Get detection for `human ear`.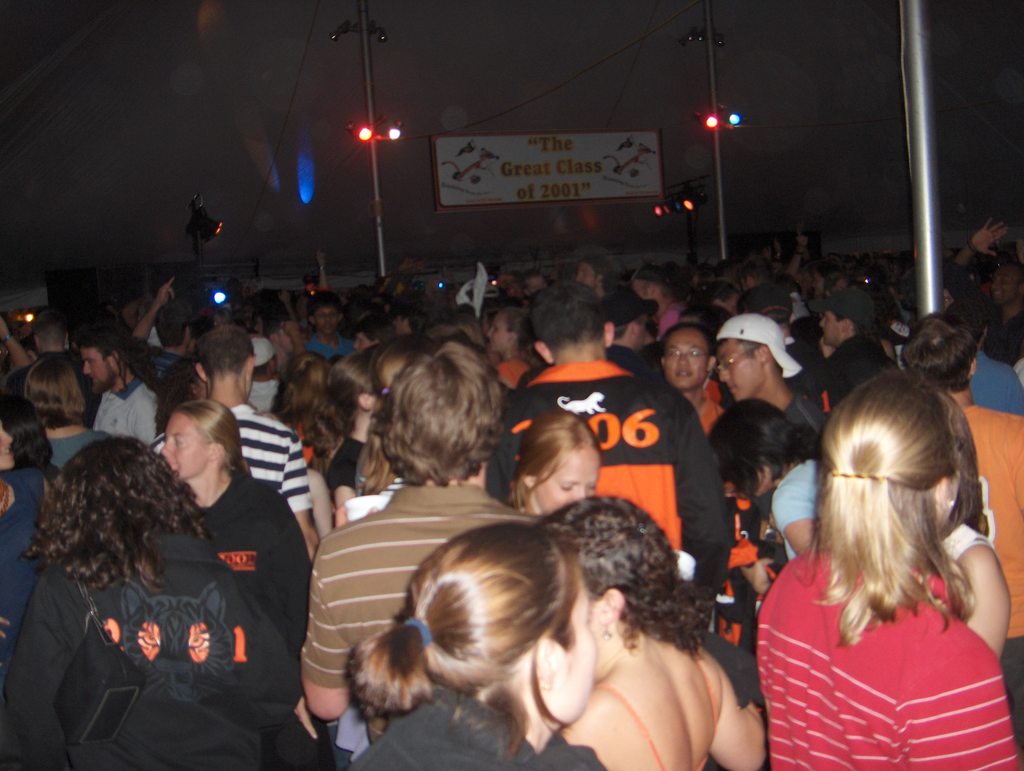
Detection: region(938, 478, 948, 508).
